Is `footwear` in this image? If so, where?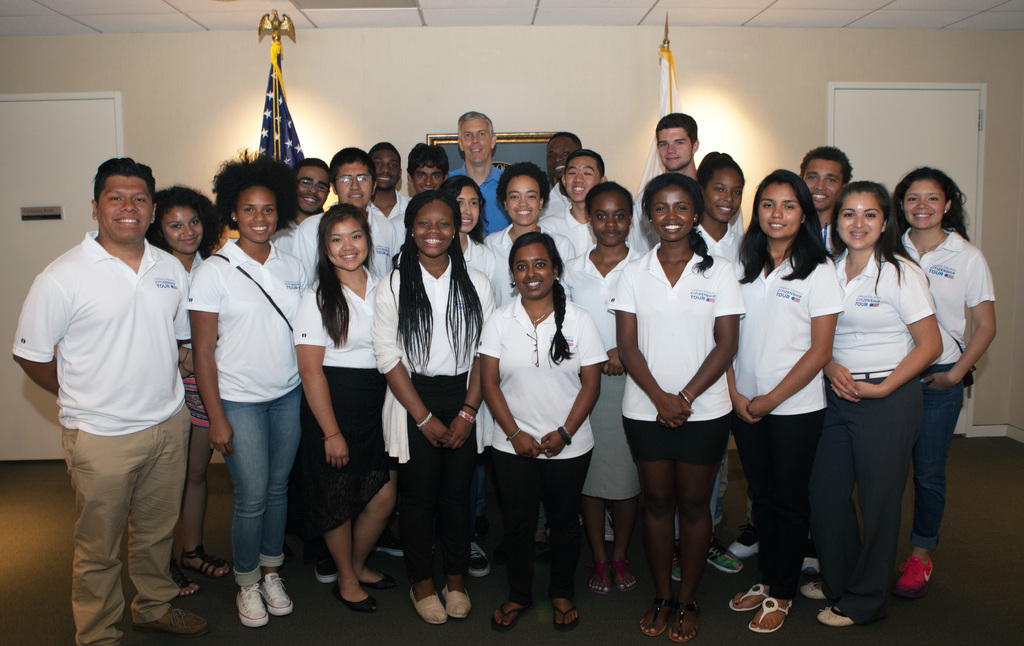
Yes, at bbox(379, 533, 405, 554).
